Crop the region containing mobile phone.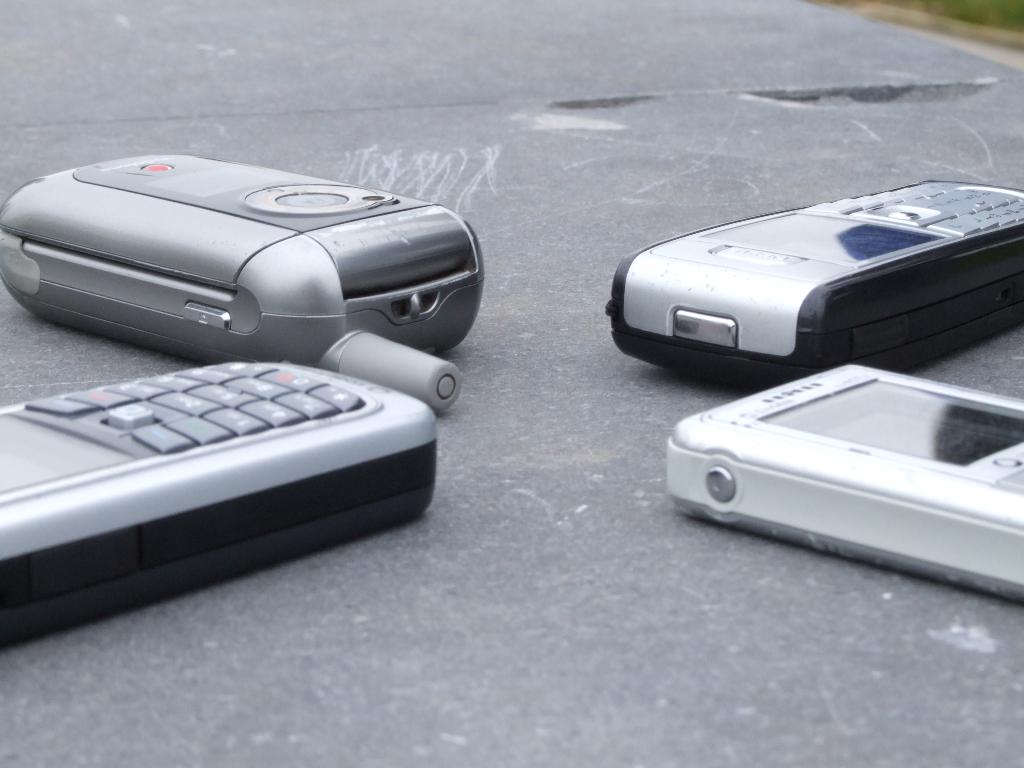
Crop region: 604/179/1023/384.
